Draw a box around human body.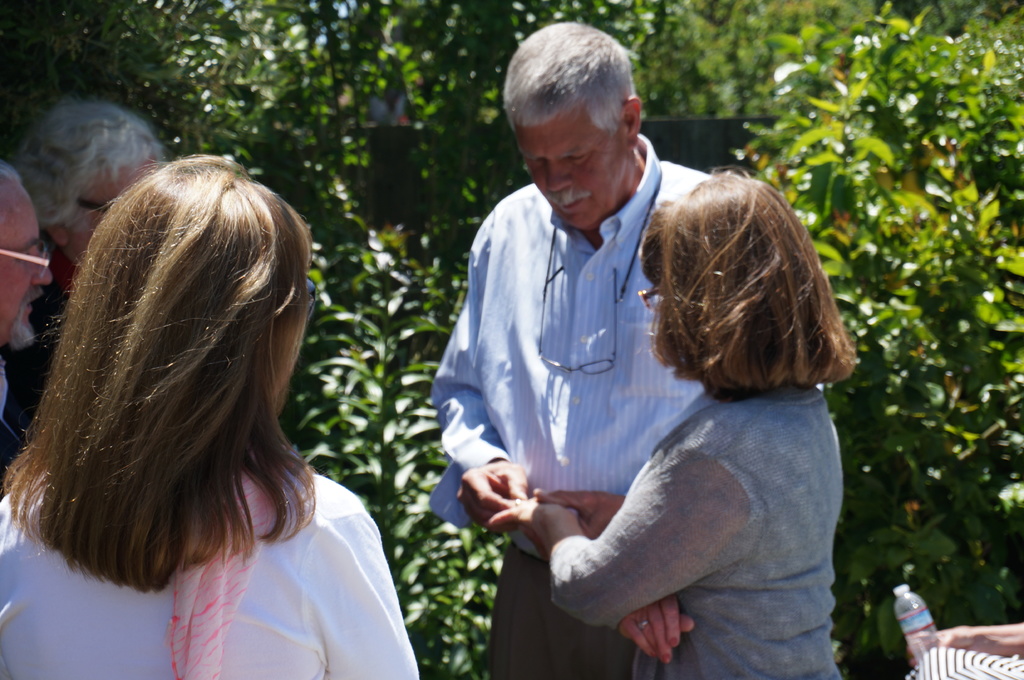
locate(429, 132, 825, 679).
